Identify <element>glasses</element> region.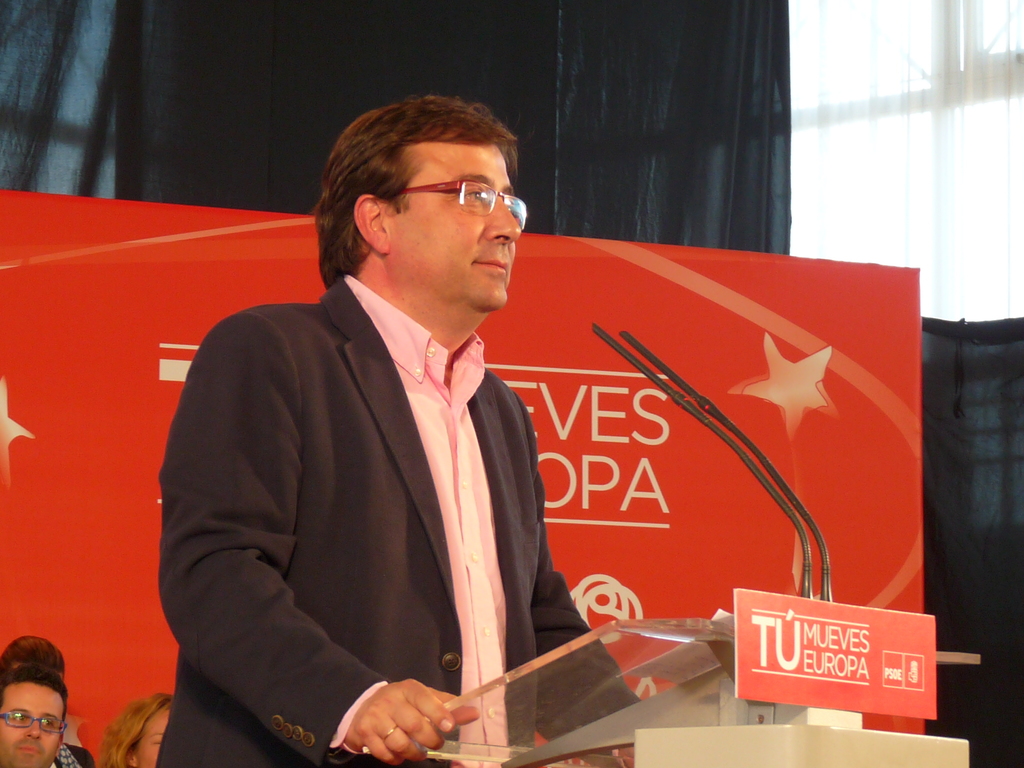
Region: 3,710,67,733.
